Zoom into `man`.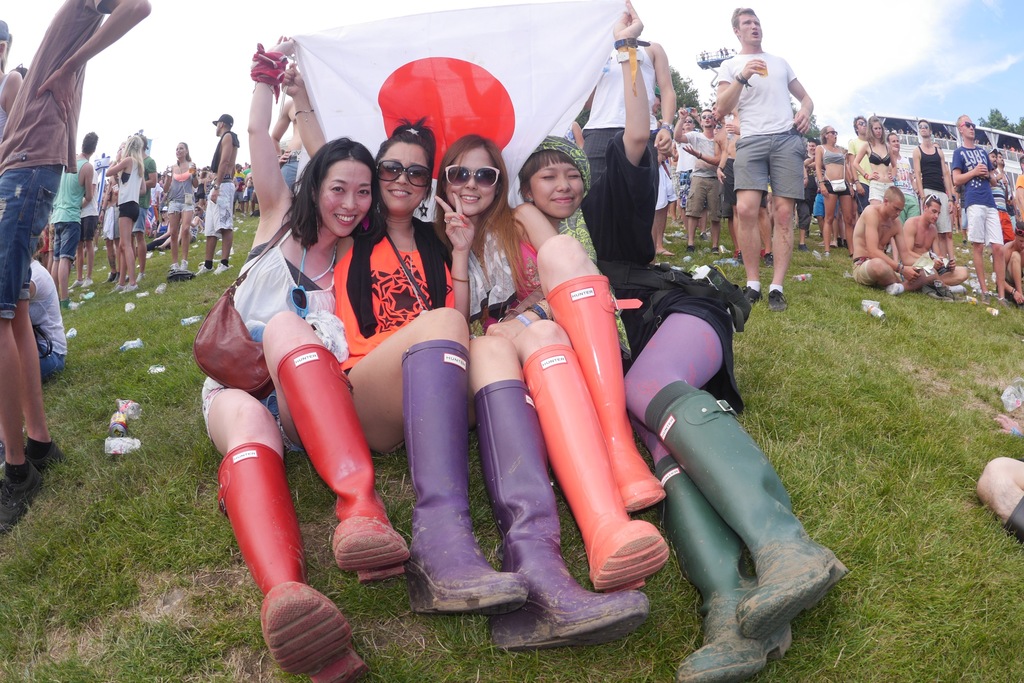
Zoom target: locate(583, 34, 676, 188).
